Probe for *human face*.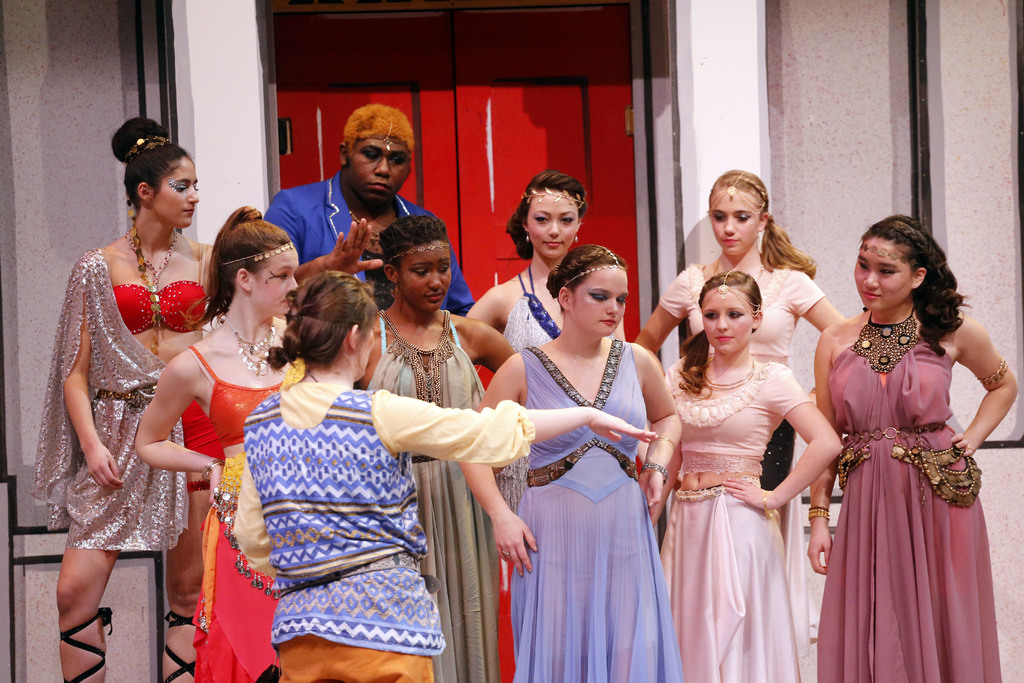
Probe result: bbox=[154, 152, 202, 229].
